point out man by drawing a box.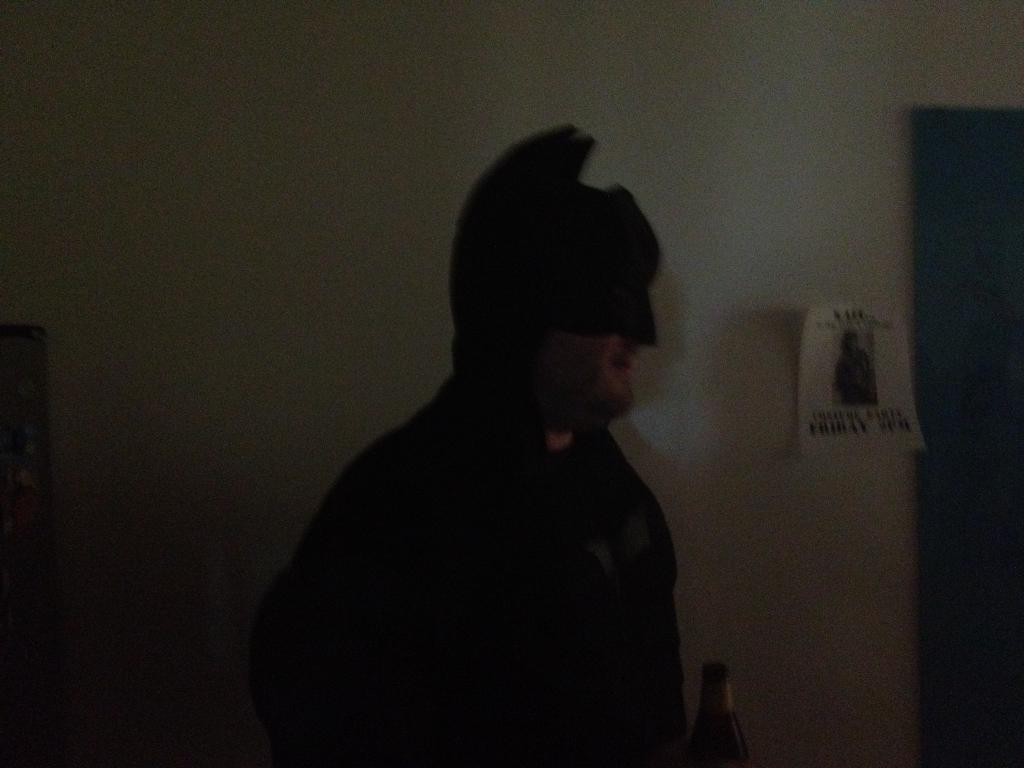
<box>253,110,744,767</box>.
